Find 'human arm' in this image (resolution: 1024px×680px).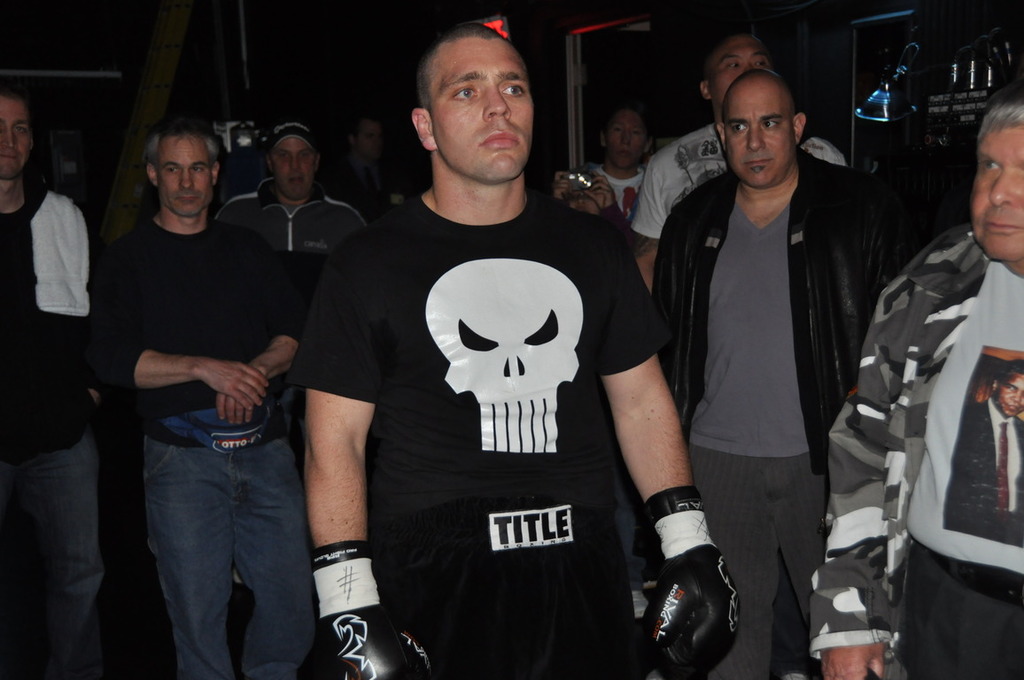
box=[547, 172, 573, 202].
